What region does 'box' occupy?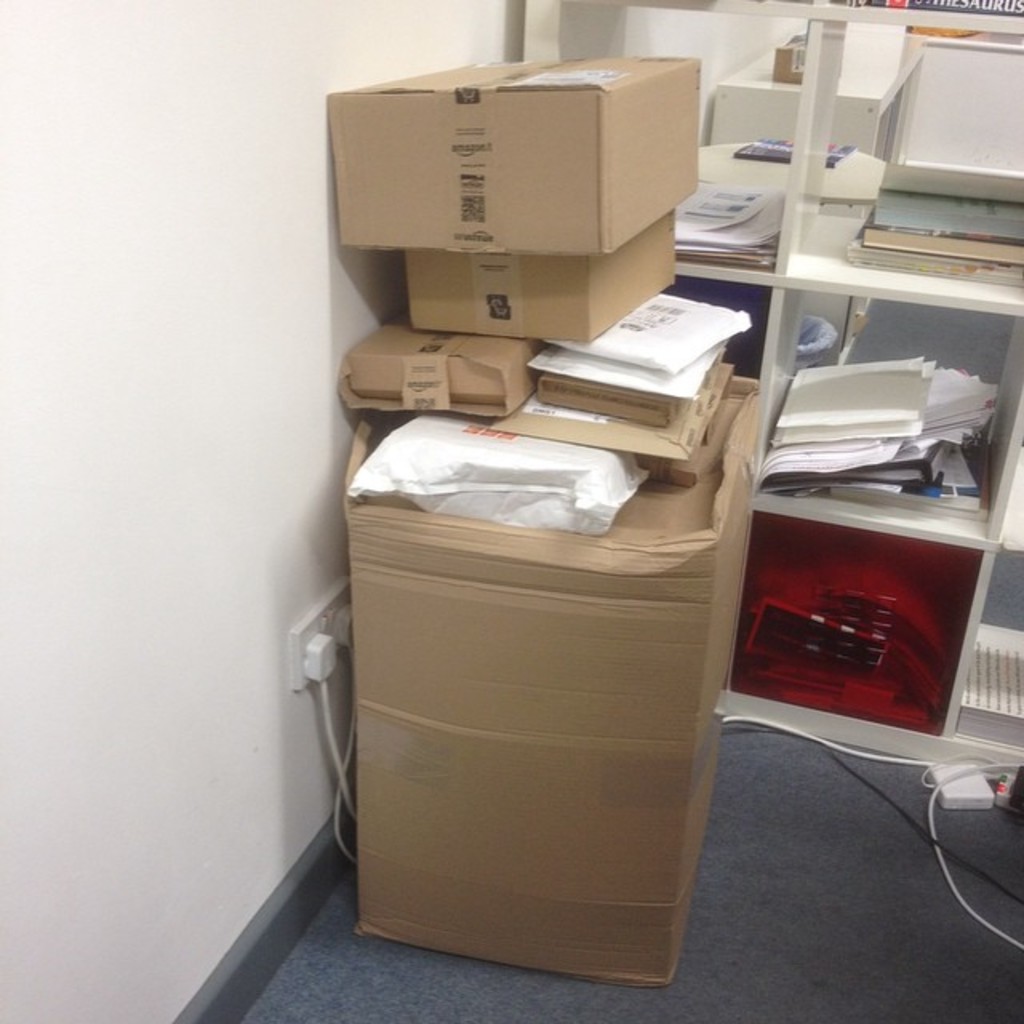
rect(405, 205, 672, 346).
